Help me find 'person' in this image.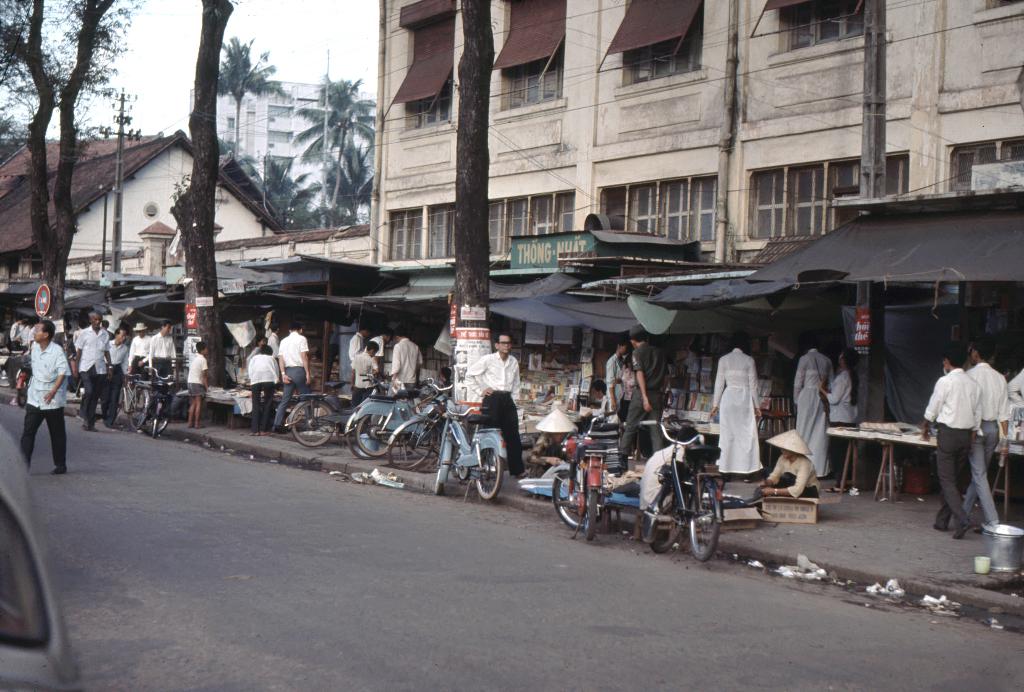
Found it: {"left": 919, "top": 343, "right": 980, "bottom": 541}.
